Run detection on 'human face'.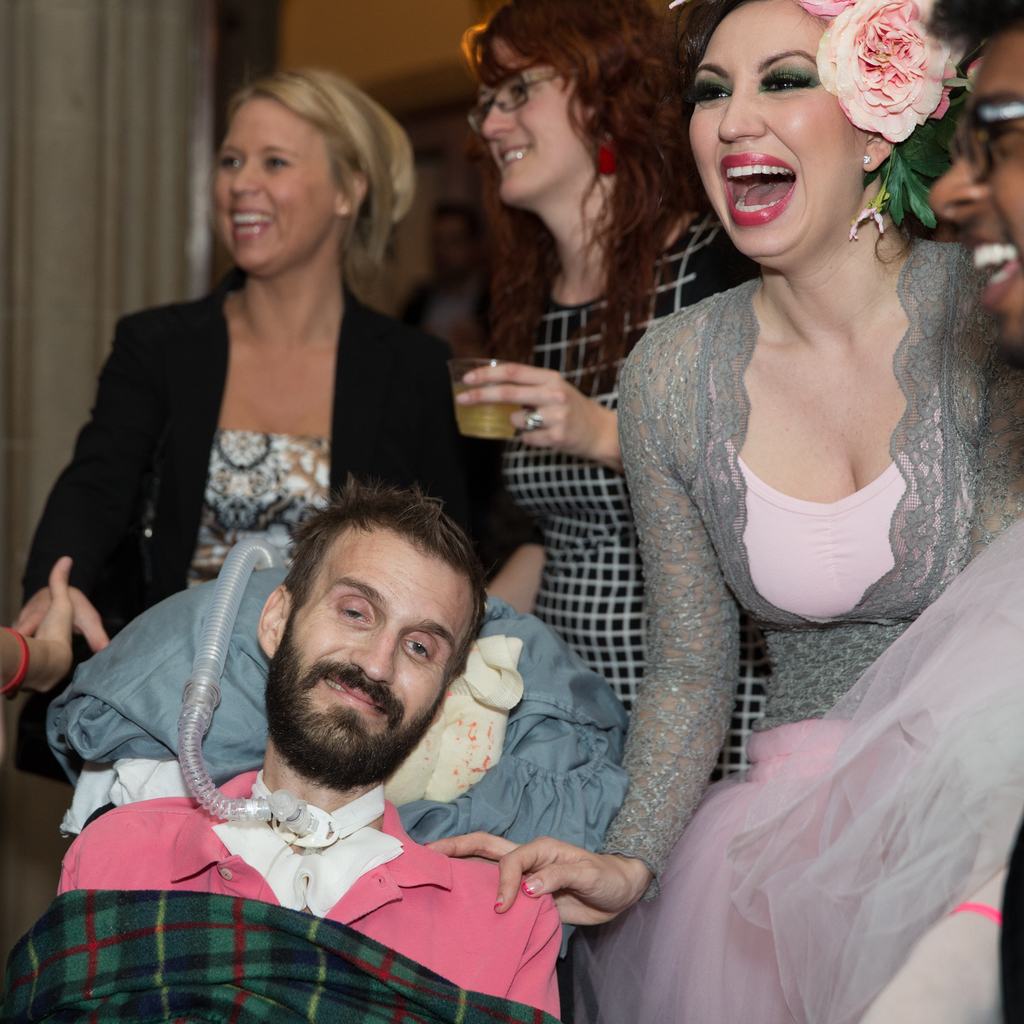
Result: {"left": 204, "top": 92, "right": 319, "bottom": 268}.
